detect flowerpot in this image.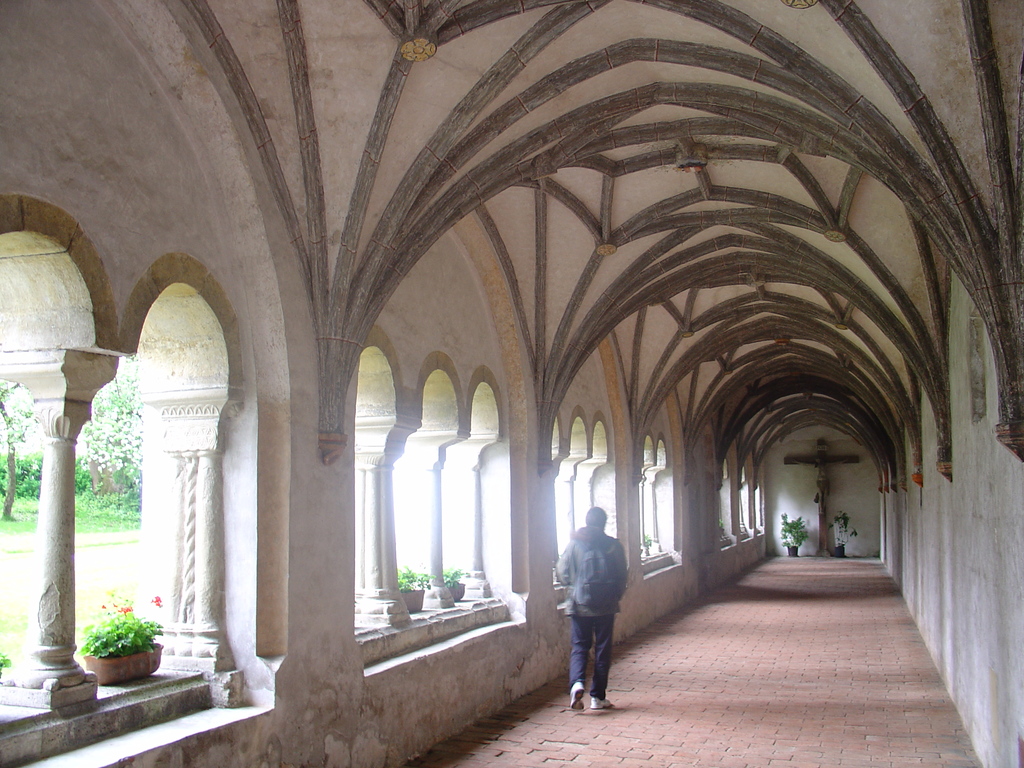
Detection: 84:642:163:685.
